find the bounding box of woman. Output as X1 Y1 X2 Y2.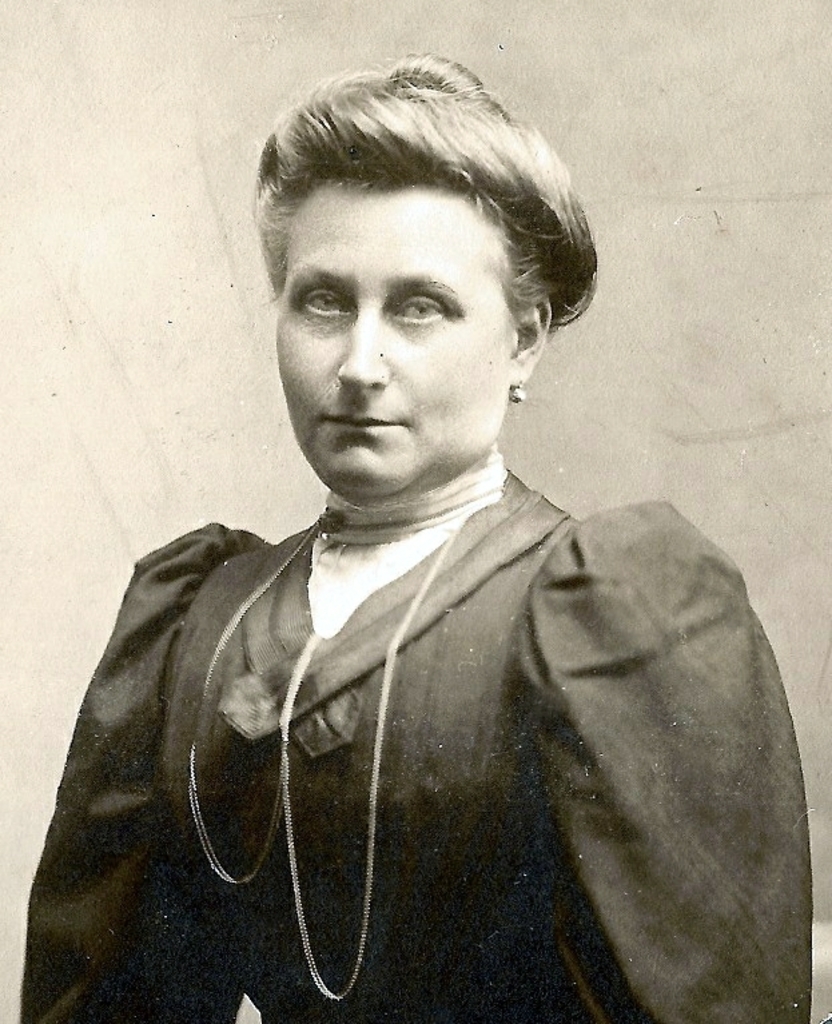
25 61 803 1015.
